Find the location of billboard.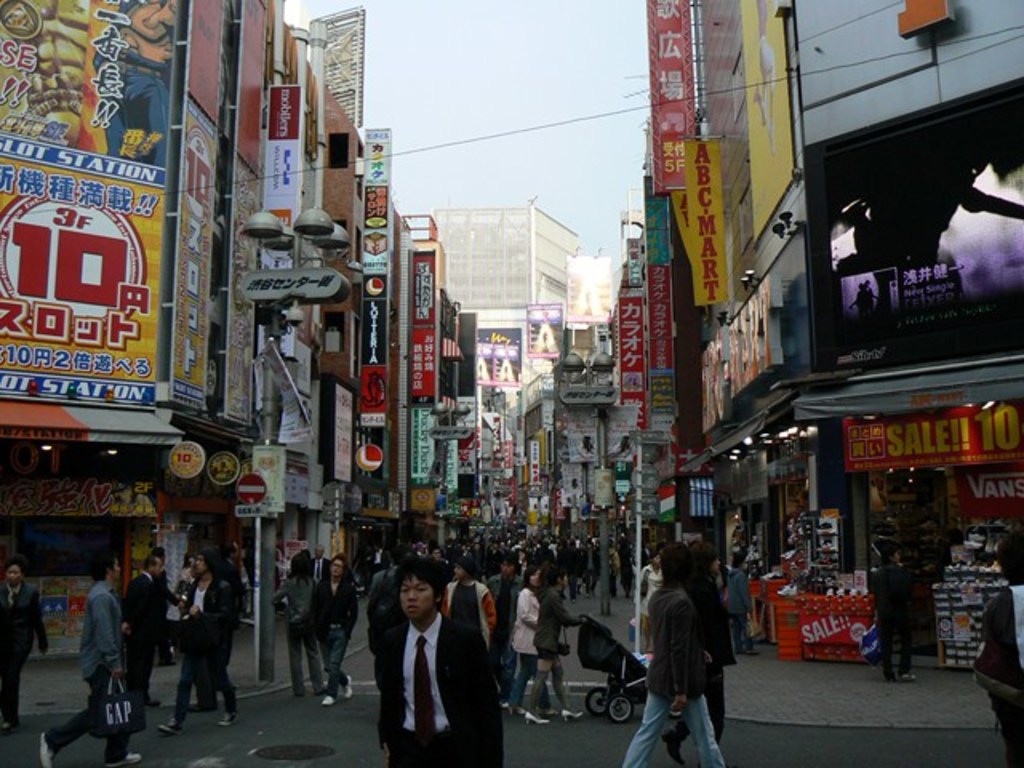
Location: l=363, t=285, r=397, b=422.
